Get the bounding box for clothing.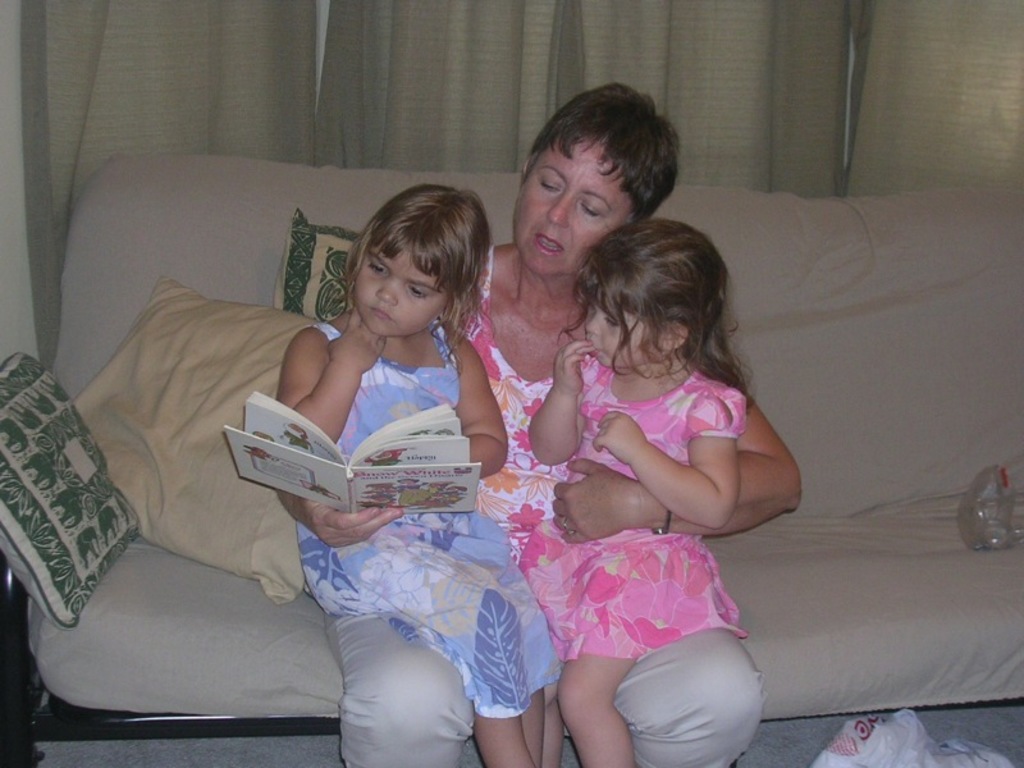
<region>328, 252, 767, 767</region>.
